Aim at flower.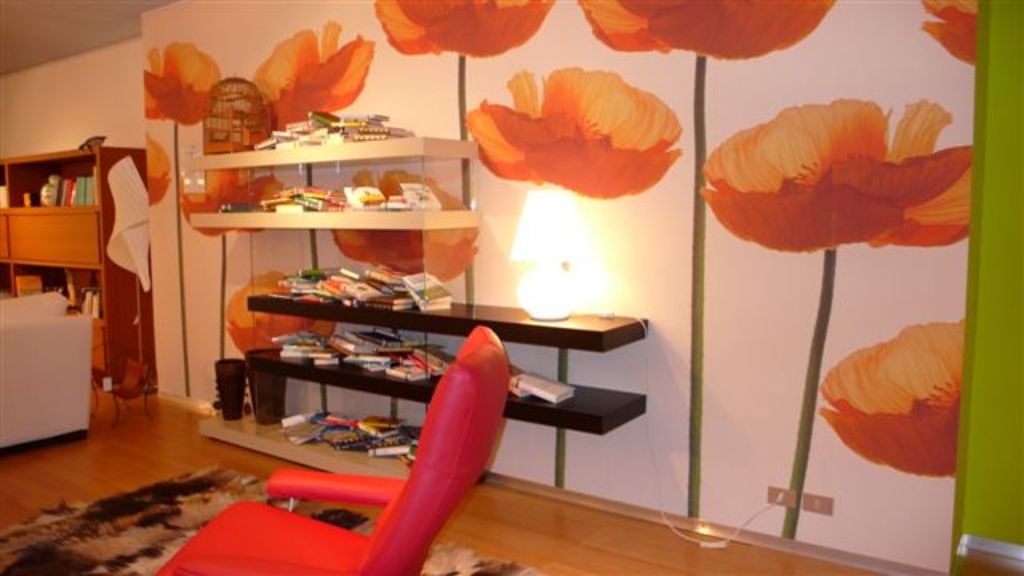
Aimed at 141, 125, 176, 206.
